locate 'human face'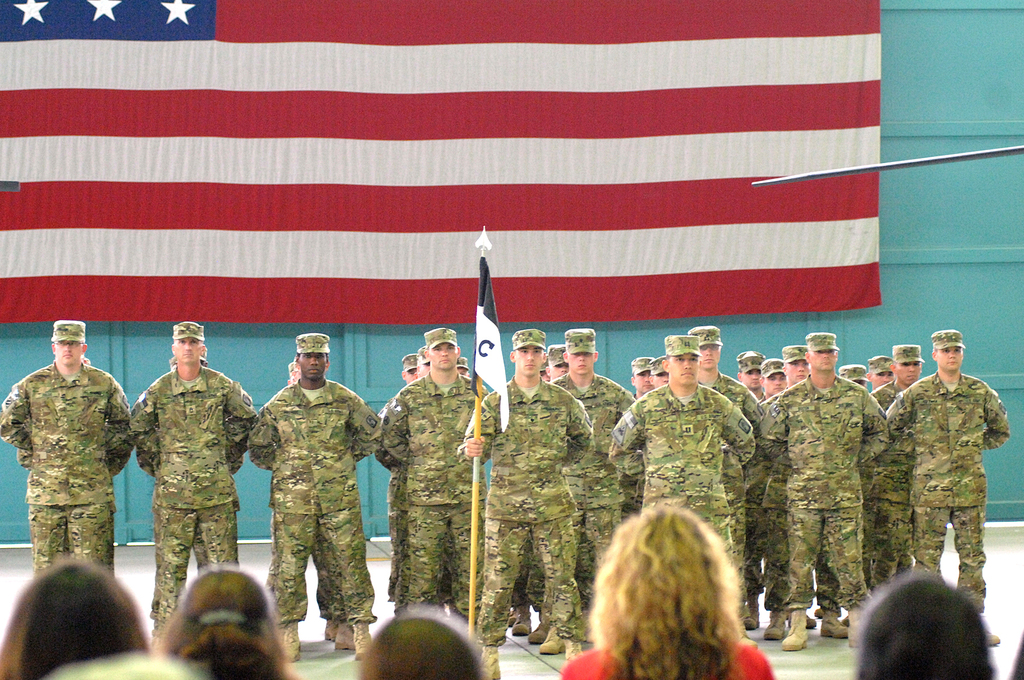
{"x1": 813, "y1": 351, "x2": 834, "y2": 374}
